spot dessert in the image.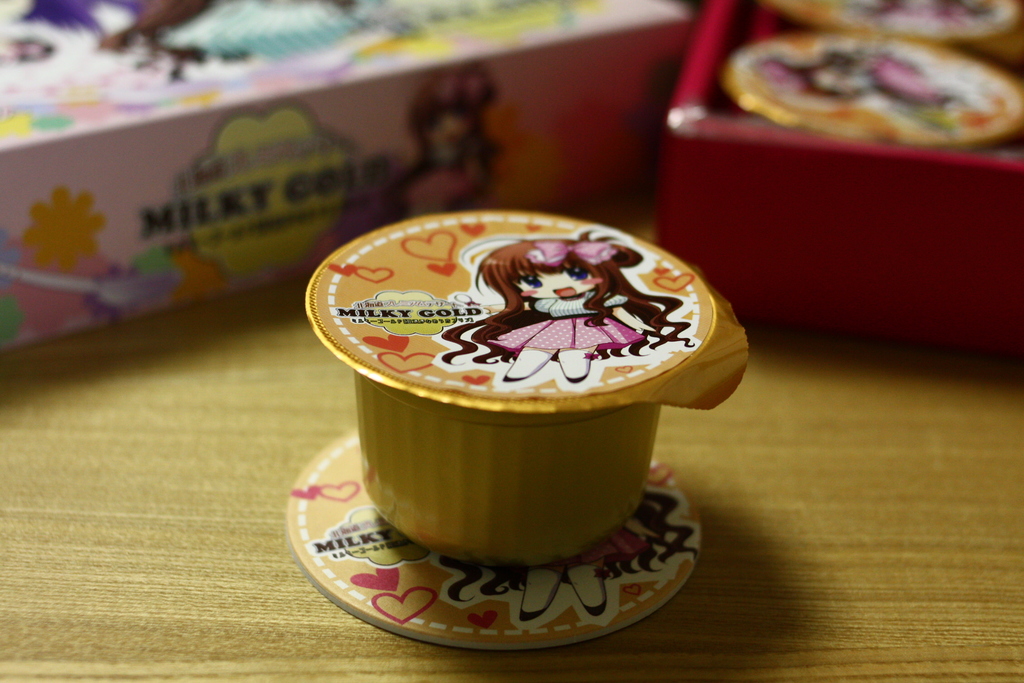
dessert found at bbox(314, 194, 768, 603).
